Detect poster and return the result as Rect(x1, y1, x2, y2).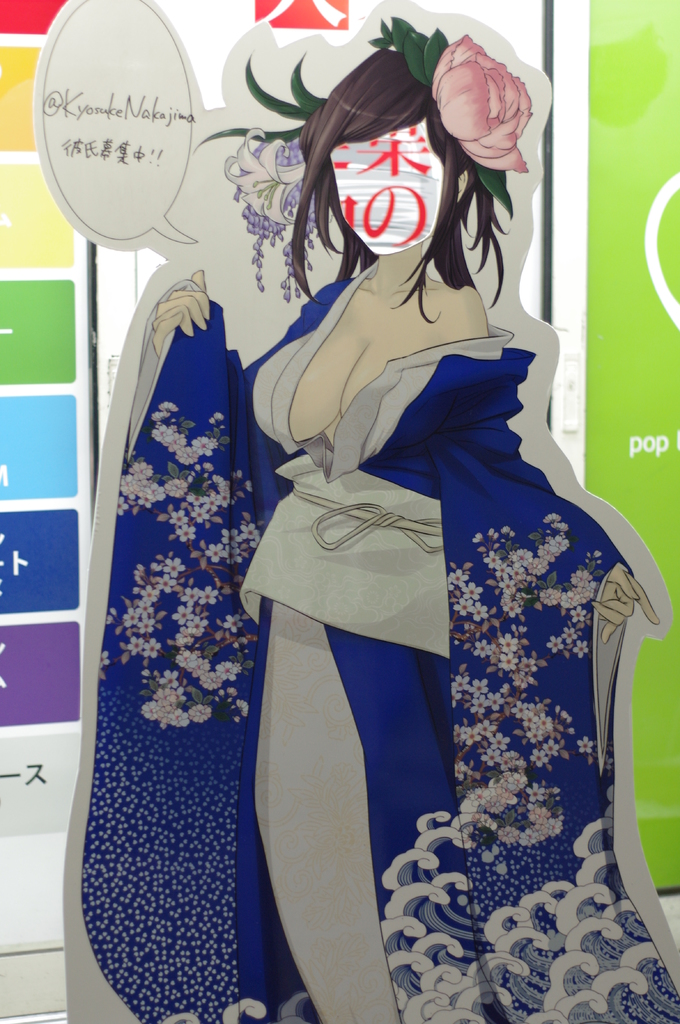
Rect(29, 0, 679, 1023).
